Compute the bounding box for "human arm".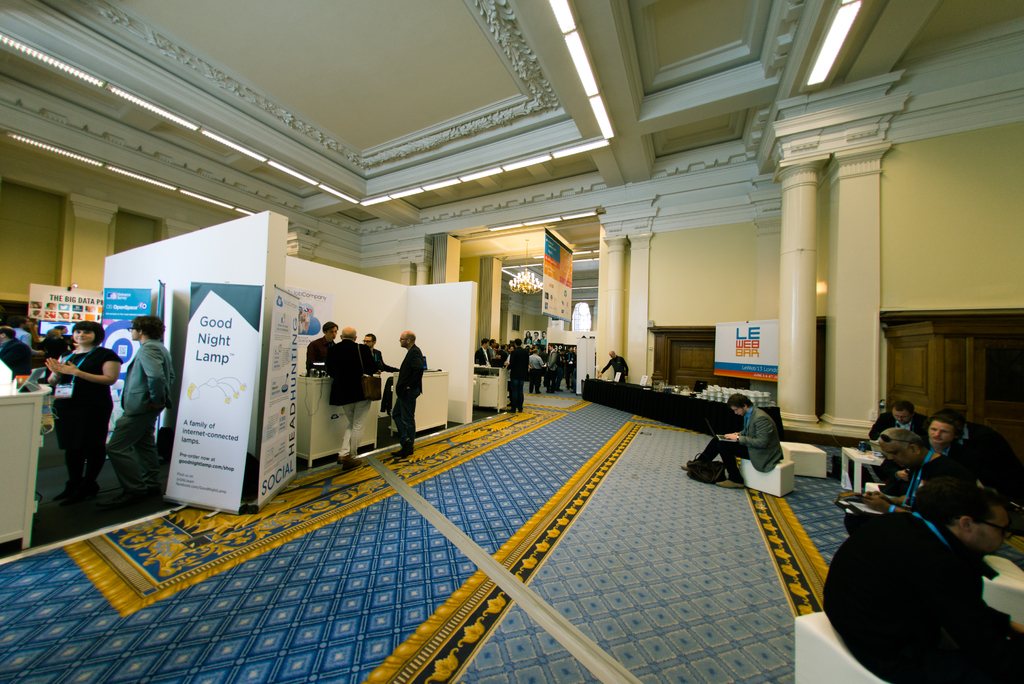
(135, 344, 165, 407).
